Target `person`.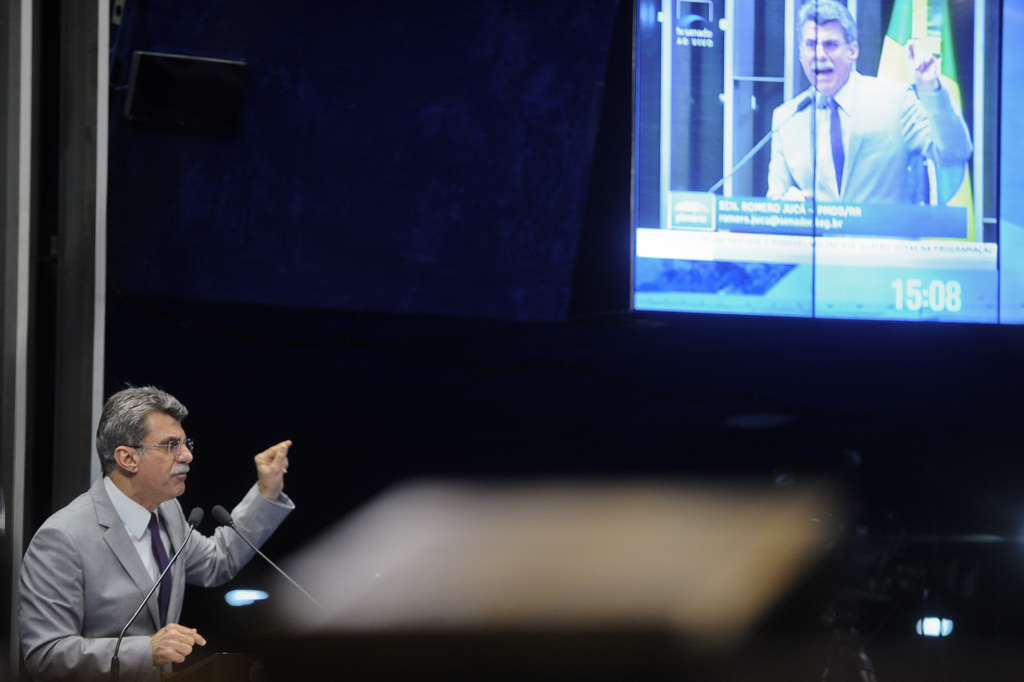
Target region: 764 0 973 202.
